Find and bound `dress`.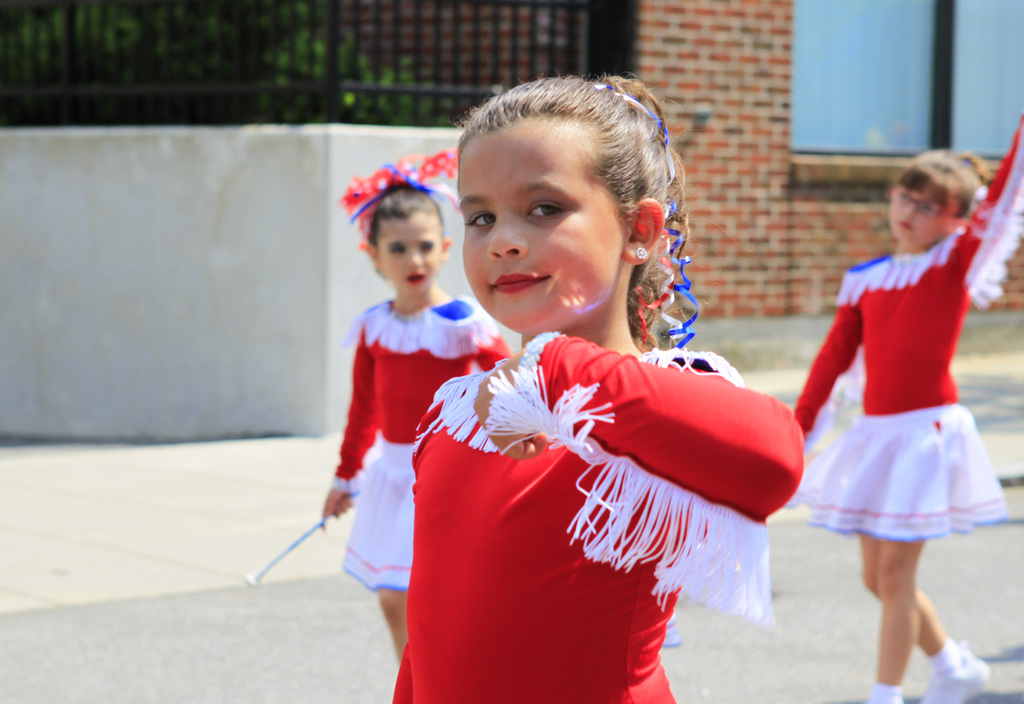
Bound: [x1=392, y1=330, x2=806, y2=703].
